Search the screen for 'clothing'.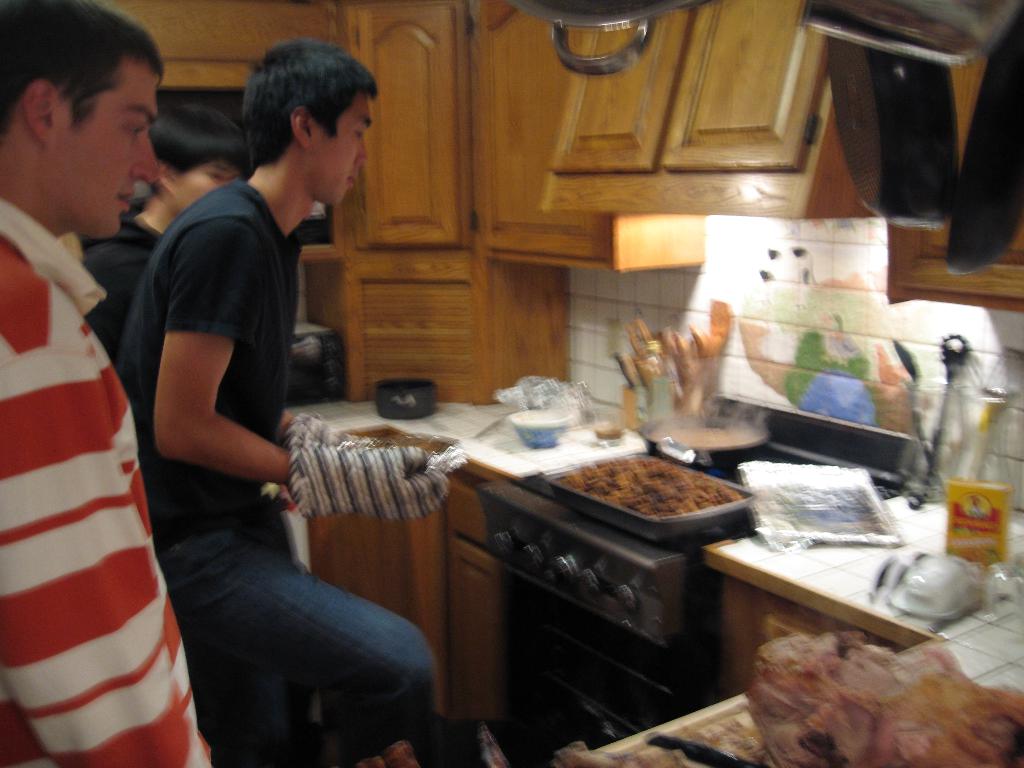
Found at l=148, t=528, r=429, b=767.
